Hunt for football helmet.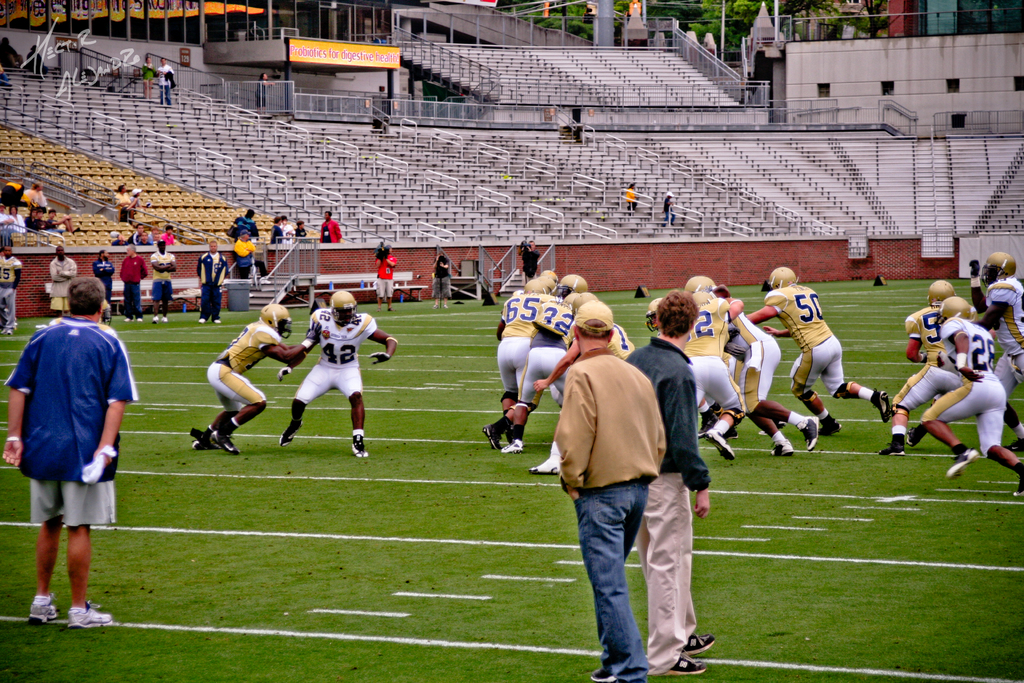
Hunted down at select_region(680, 273, 719, 290).
